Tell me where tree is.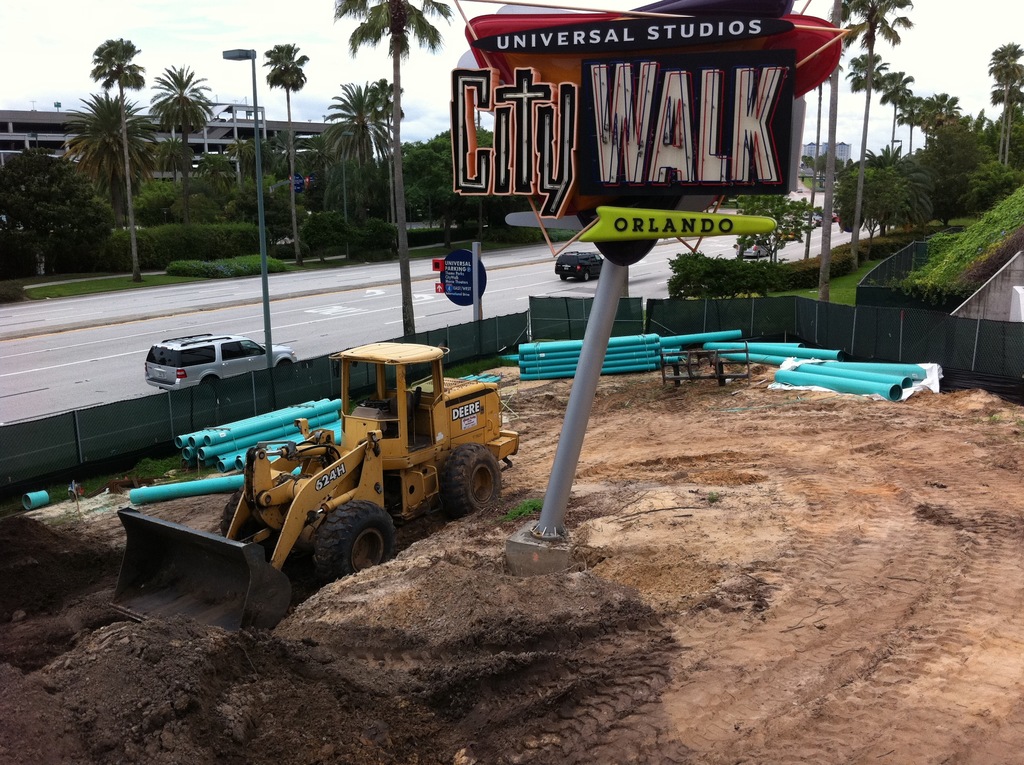
tree is at bbox=(68, 86, 157, 234).
